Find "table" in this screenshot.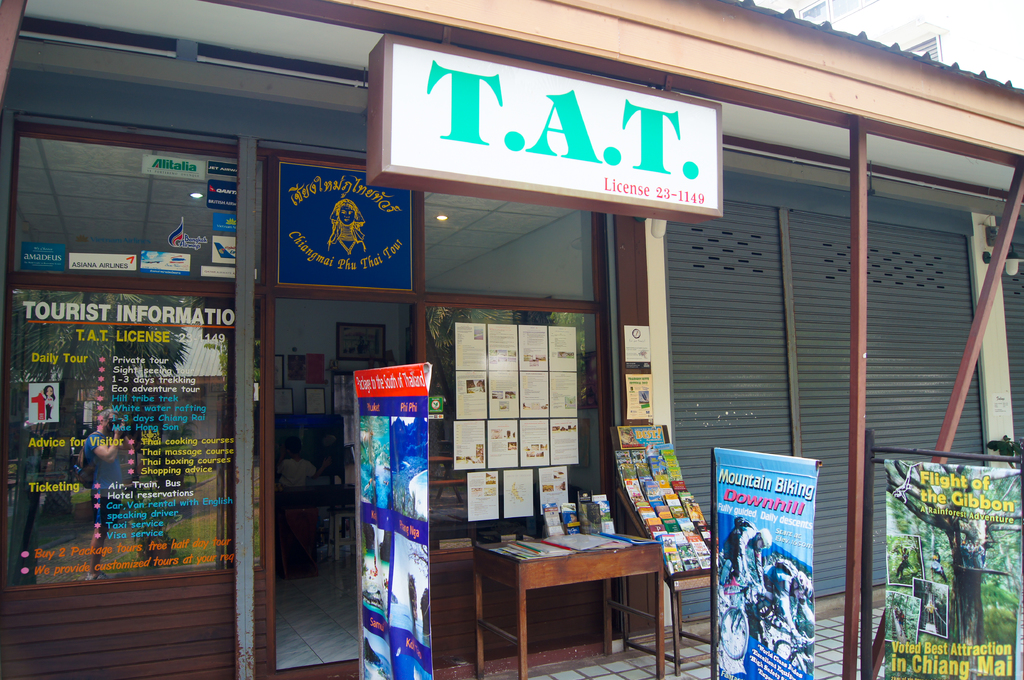
The bounding box for "table" is detection(470, 511, 670, 677).
